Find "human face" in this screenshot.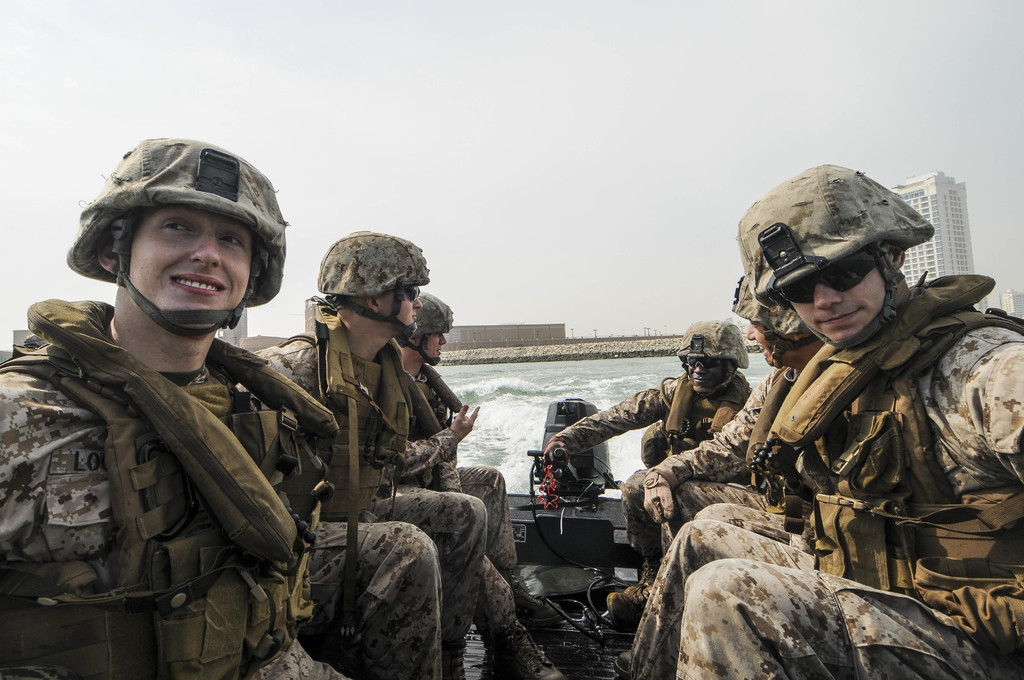
The bounding box for "human face" is bbox(384, 289, 415, 334).
